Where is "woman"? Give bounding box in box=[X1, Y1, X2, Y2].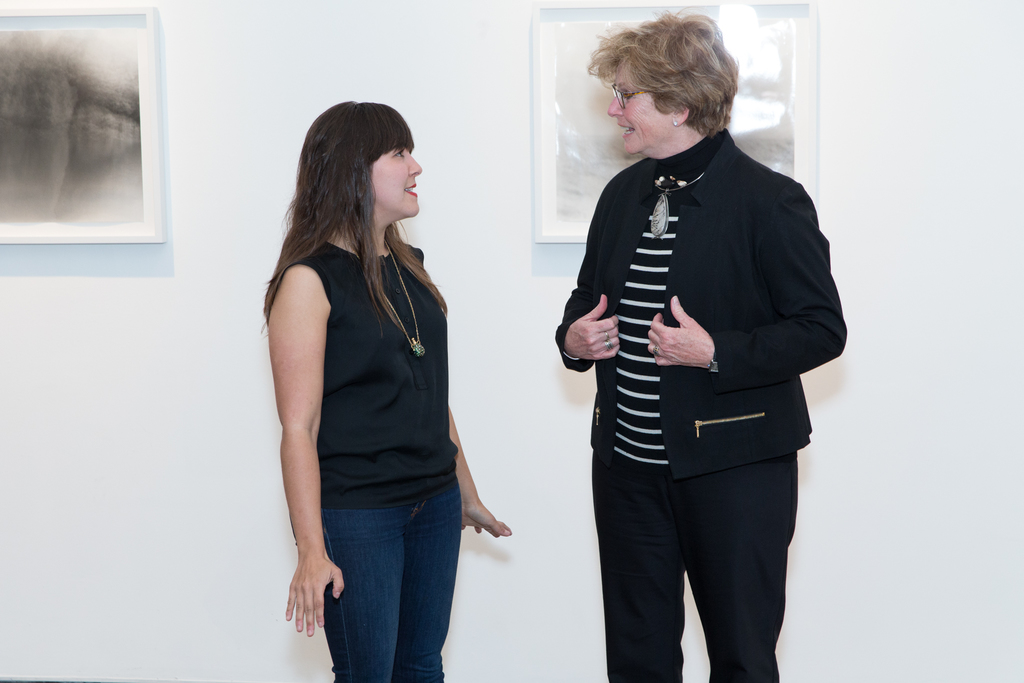
box=[555, 7, 850, 682].
